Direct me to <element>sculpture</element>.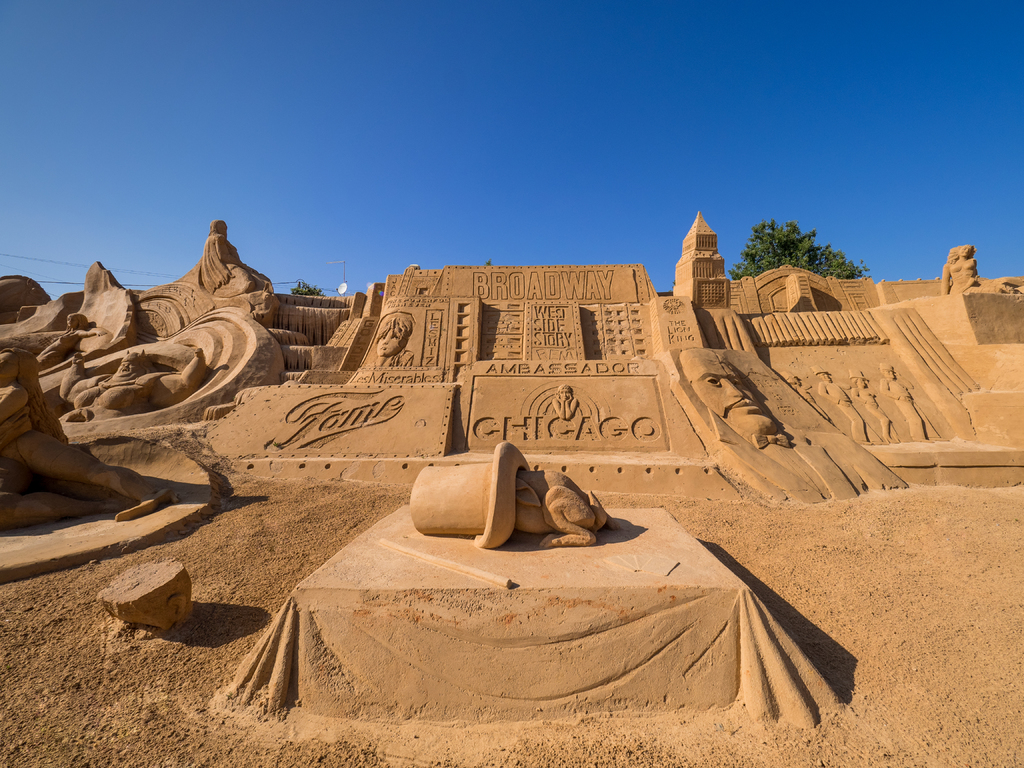
Direction: 879:356:940:444.
